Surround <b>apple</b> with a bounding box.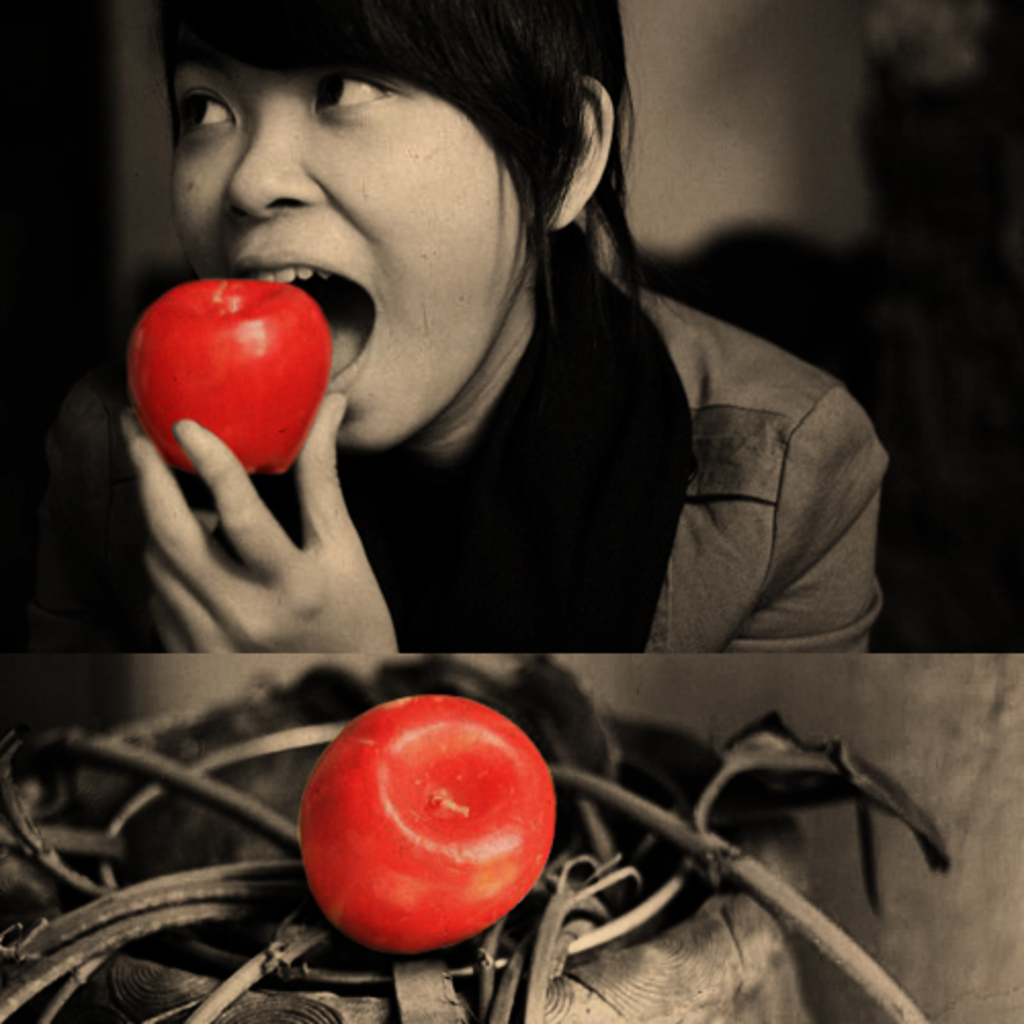
bbox=[295, 694, 569, 965].
